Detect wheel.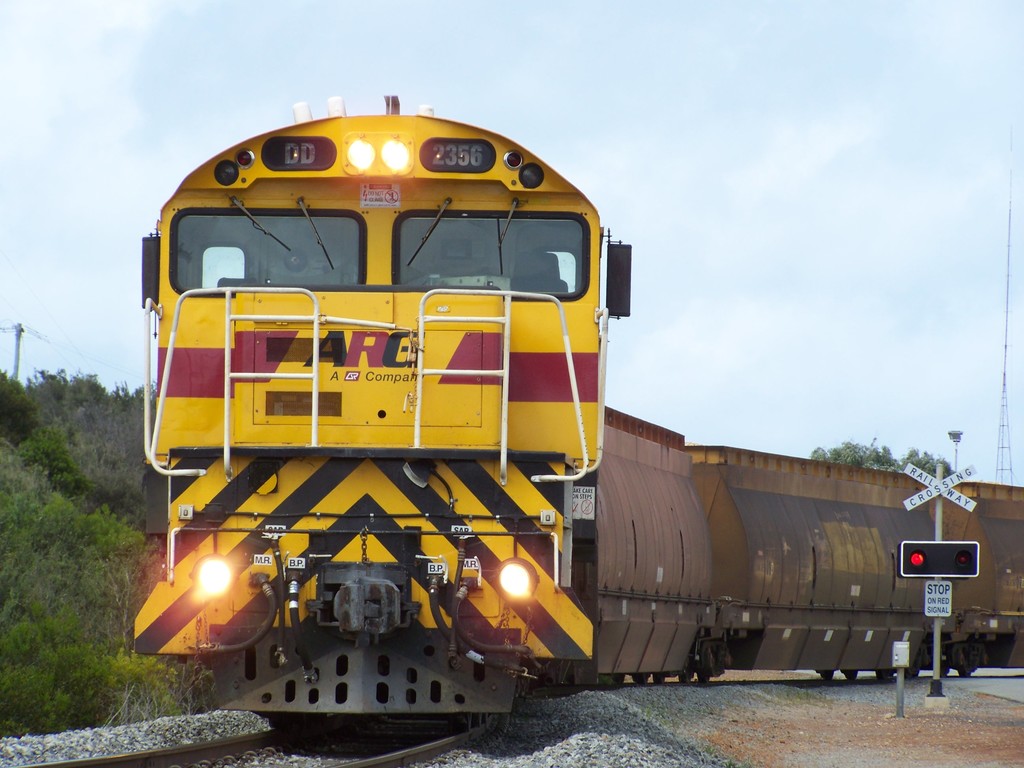
Detected at {"x1": 652, "y1": 671, "x2": 668, "y2": 686}.
